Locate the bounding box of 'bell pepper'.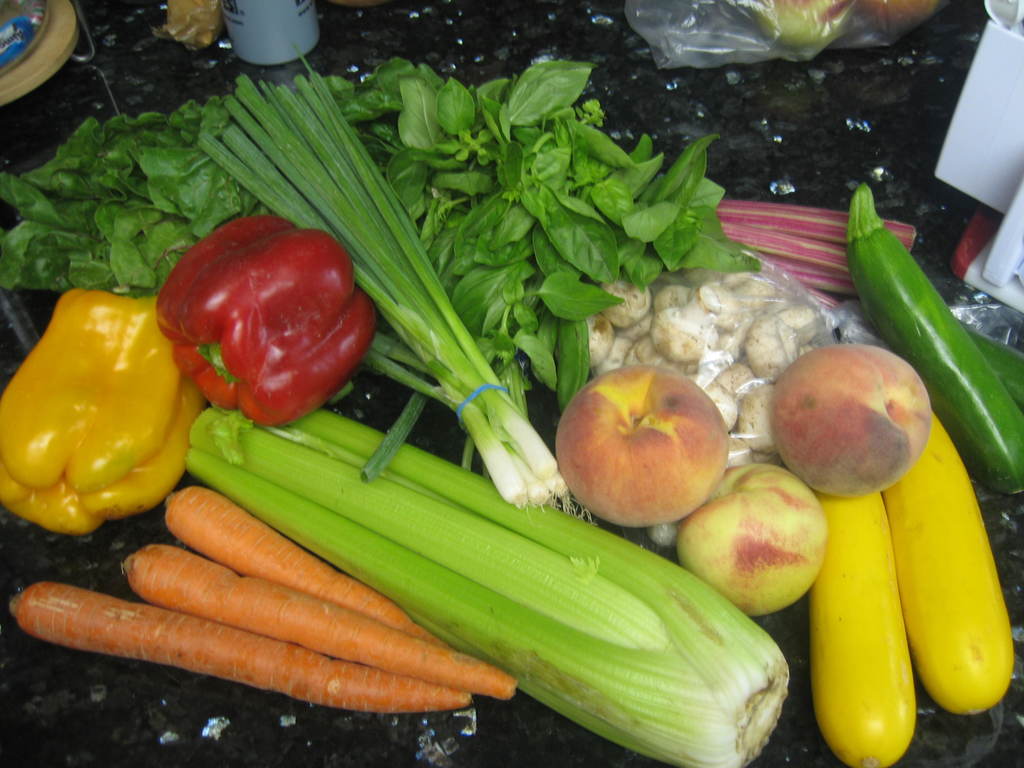
Bounding box: (7,280,199,531).
